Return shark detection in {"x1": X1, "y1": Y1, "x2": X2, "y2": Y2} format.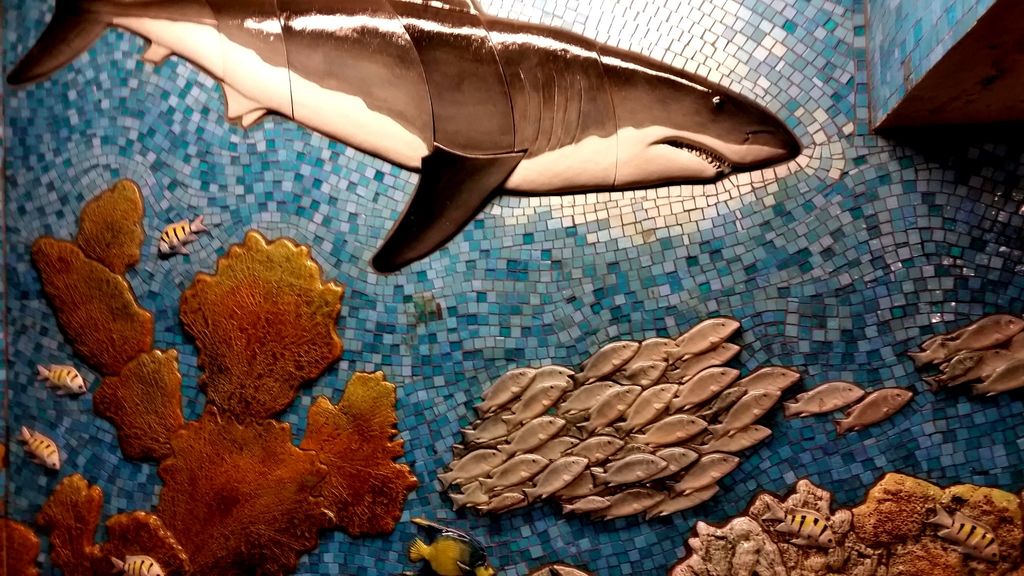
{"x1": 6, "y1": 0, "x2": 804, "y2": 271}.
